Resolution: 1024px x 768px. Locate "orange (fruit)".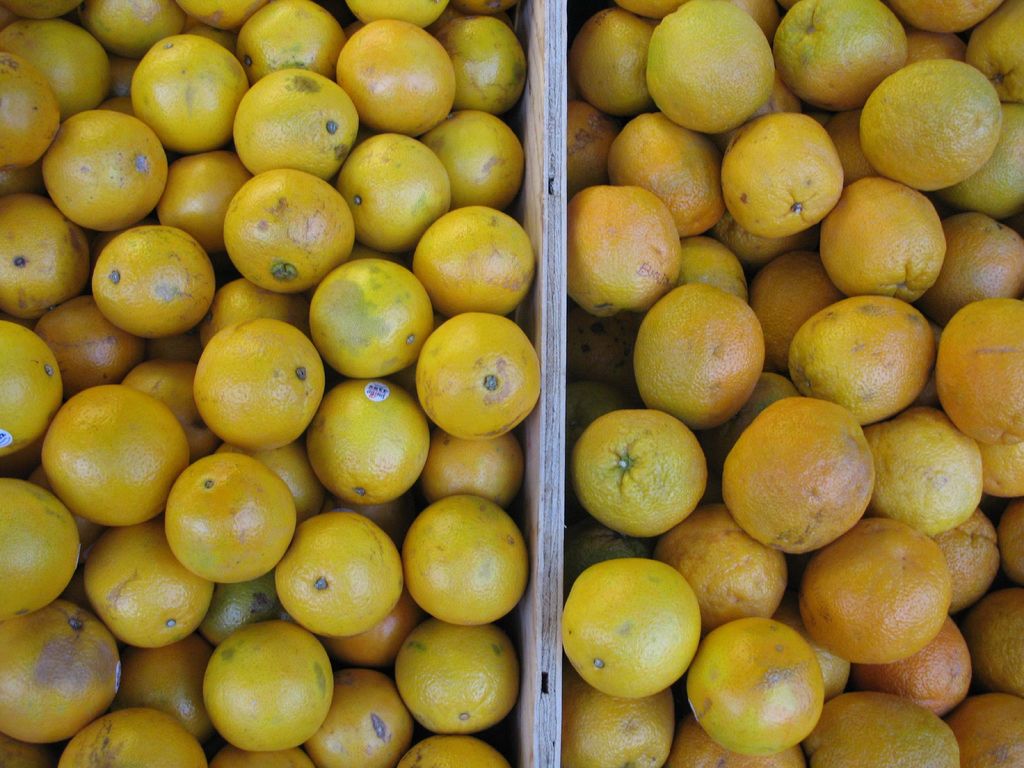
(x1=638, y1=288, x2=770, y2=425).
